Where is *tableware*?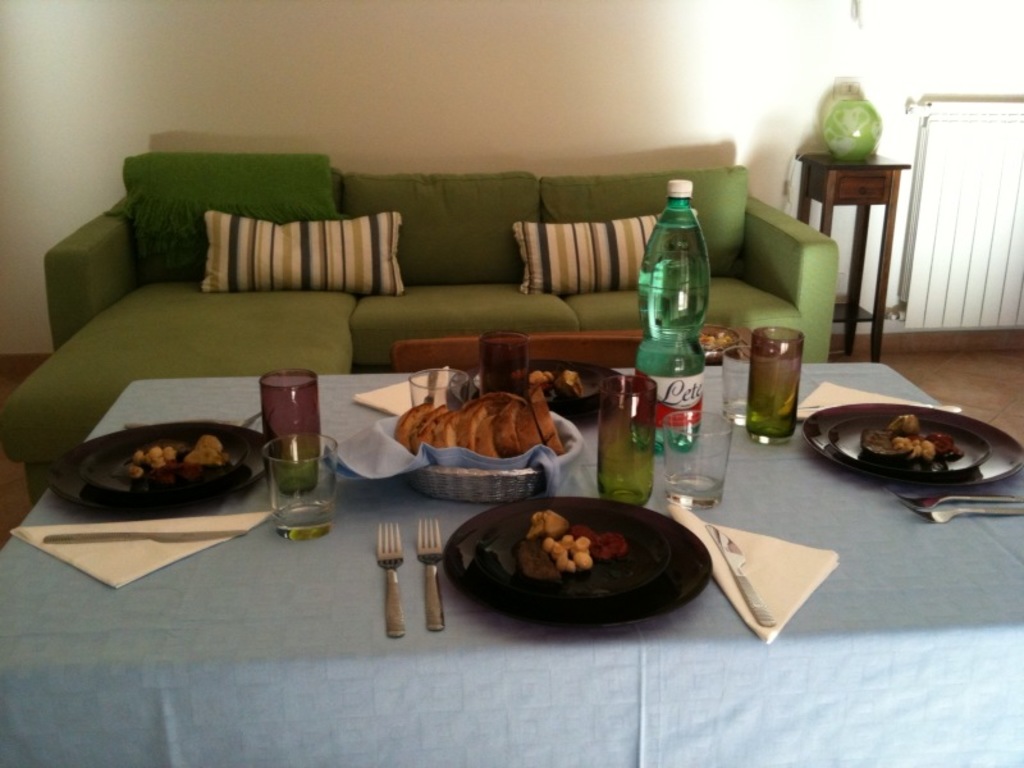
bbox(719, 344, 760, 428).
